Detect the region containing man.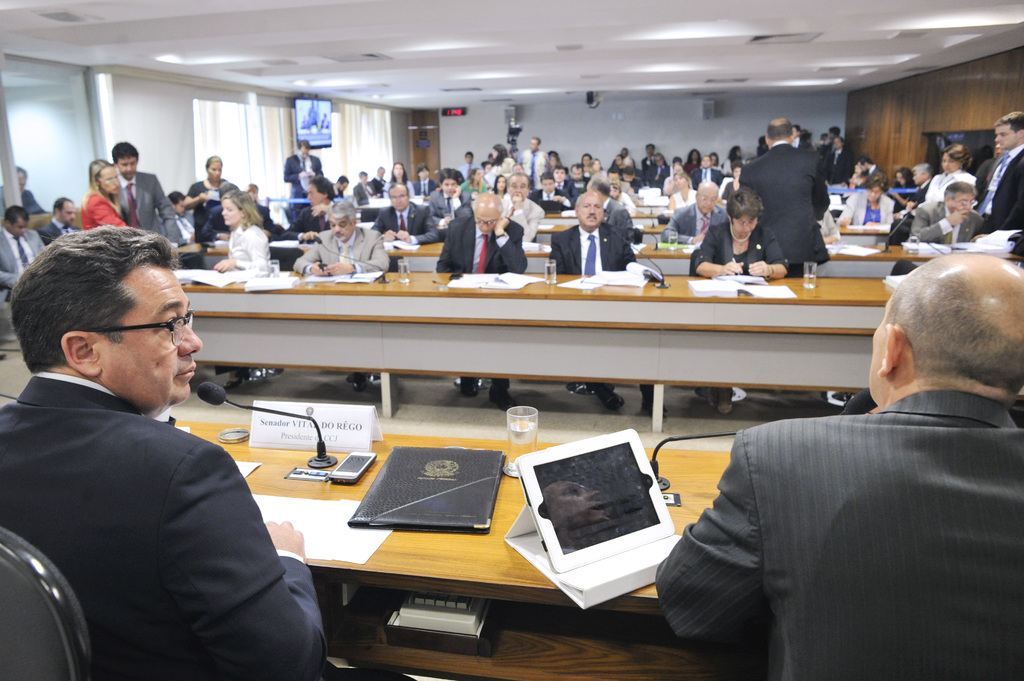
[left=975, top=109, right=1023, bottom=232].
